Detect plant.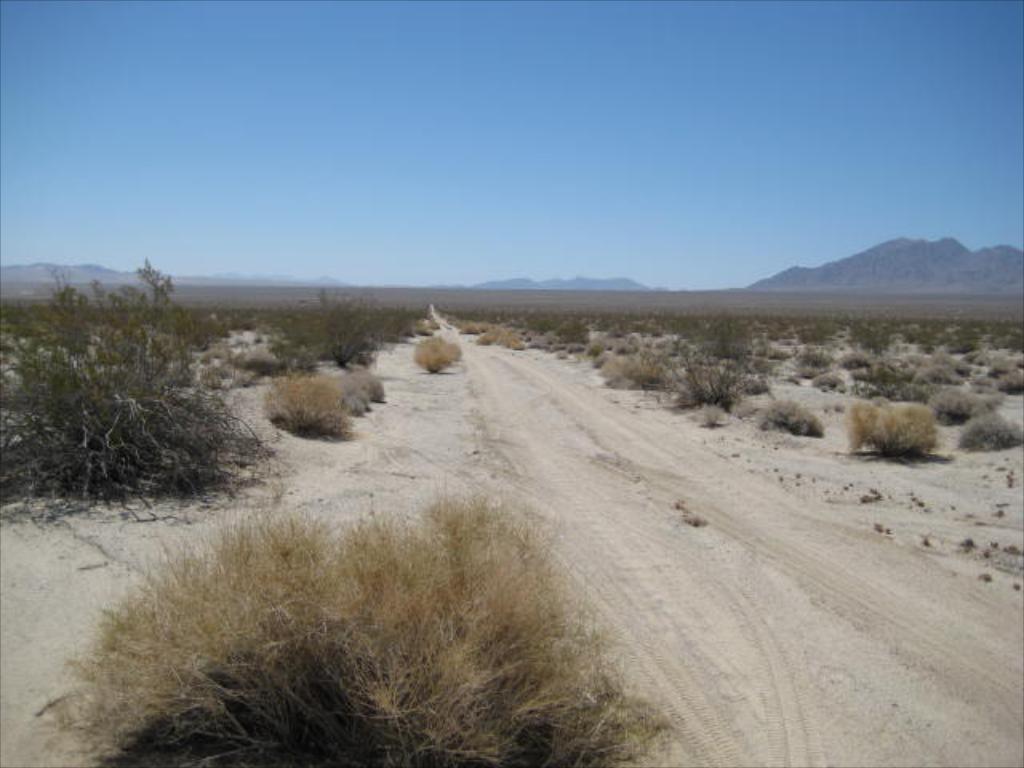
Detected at crop(264, 370, 347, 450).
